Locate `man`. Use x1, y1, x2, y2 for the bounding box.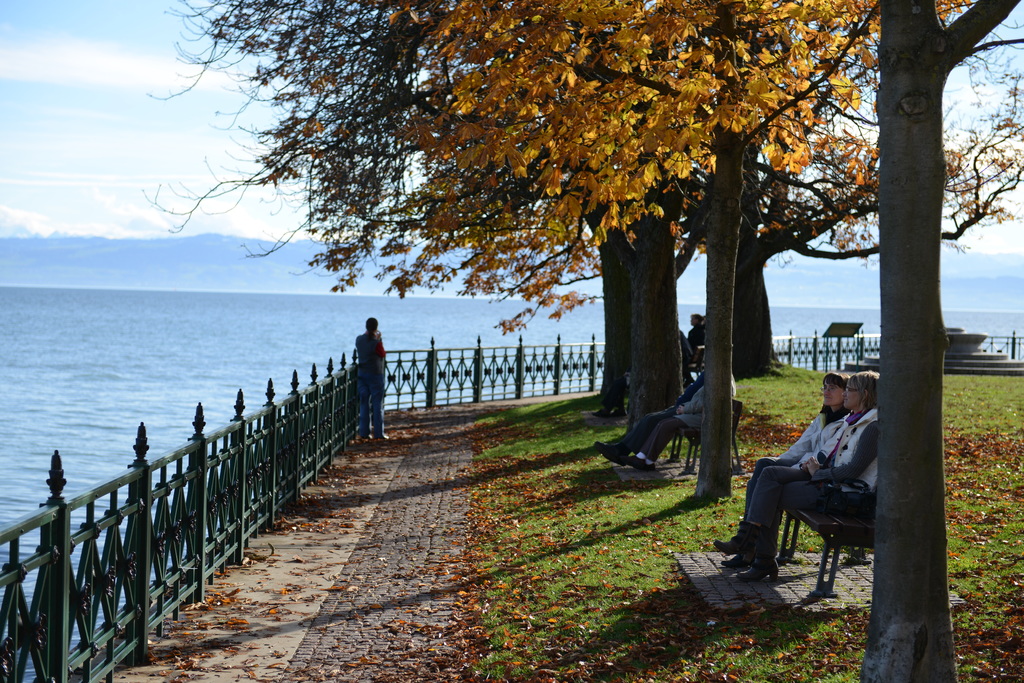
620, 362, 738, 469.
